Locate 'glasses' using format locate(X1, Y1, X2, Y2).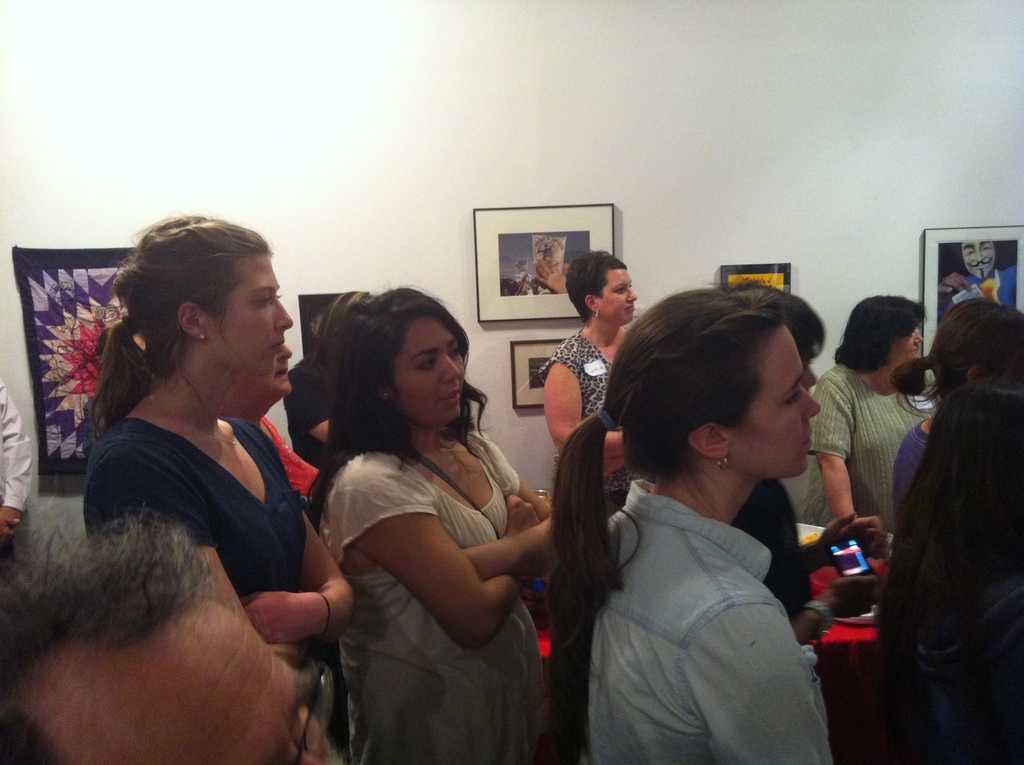
locate(289, 663, 337, 764).
